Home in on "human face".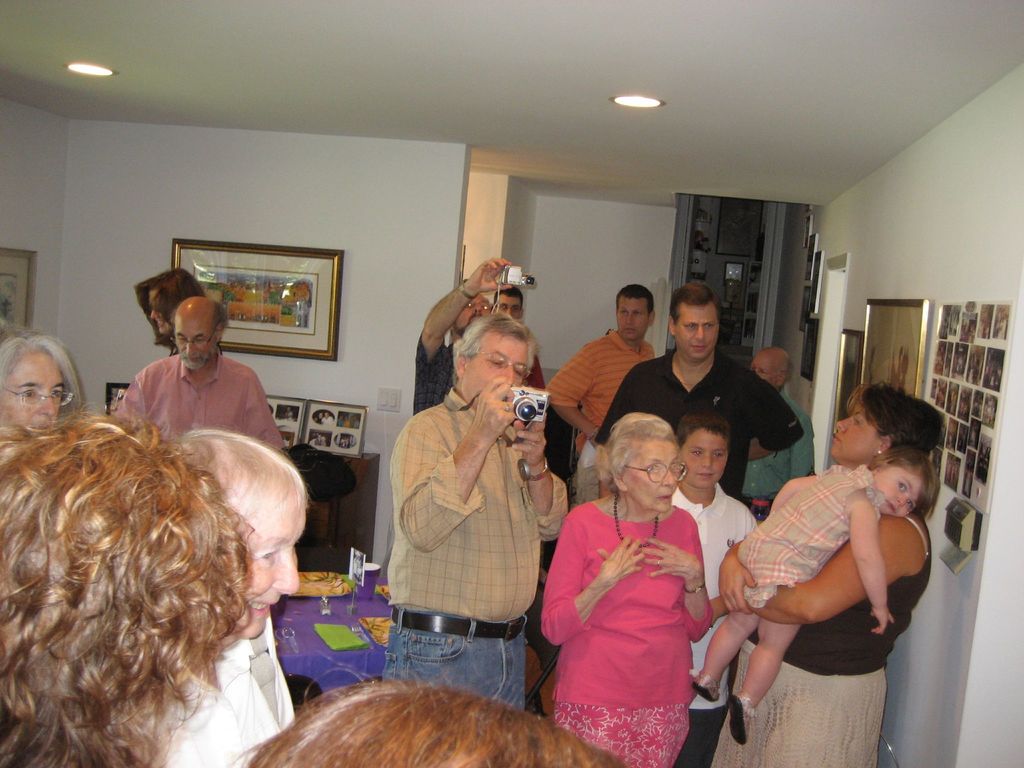
Homed in at x1=499 y1=286 x2=527 y2=323.
